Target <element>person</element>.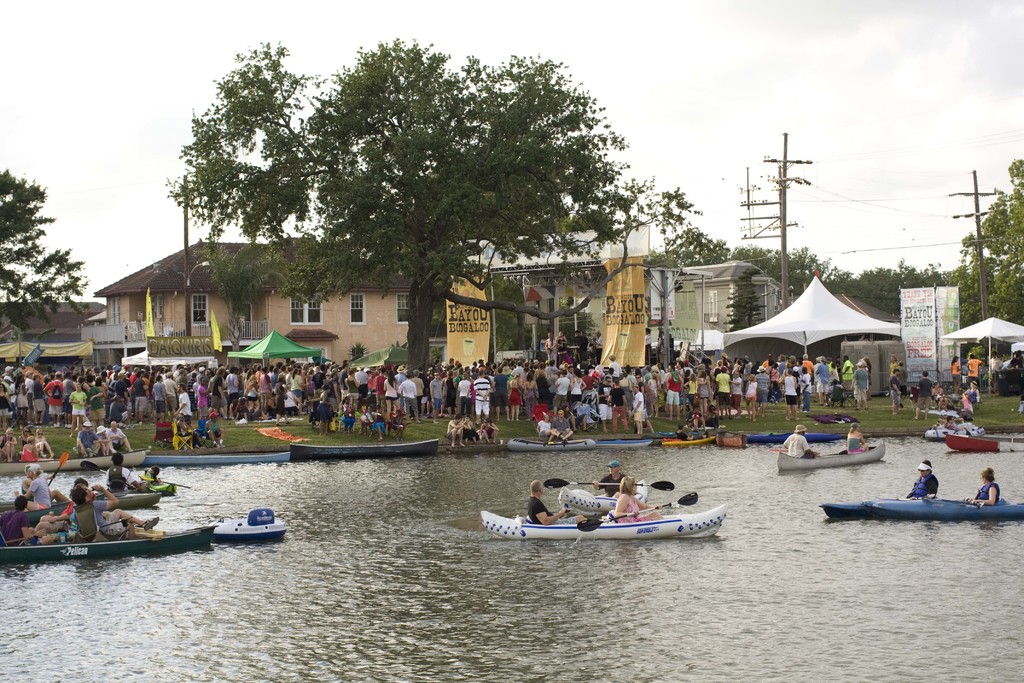
Target region: 610/478/663/522.
